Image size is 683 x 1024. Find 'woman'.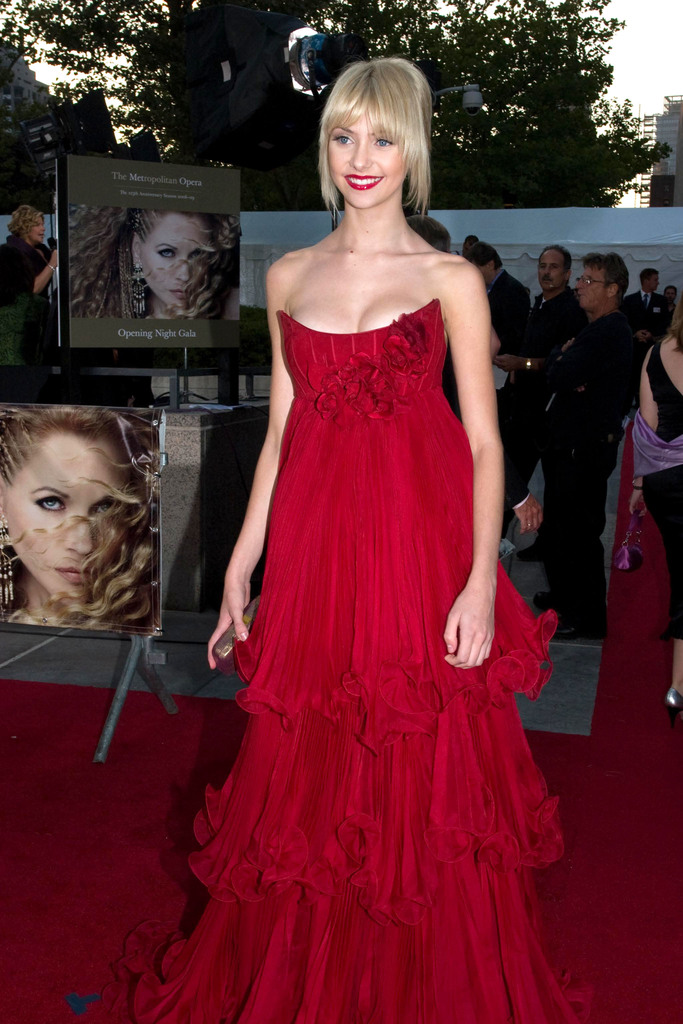
select_region(0, 205, 60, 303).
